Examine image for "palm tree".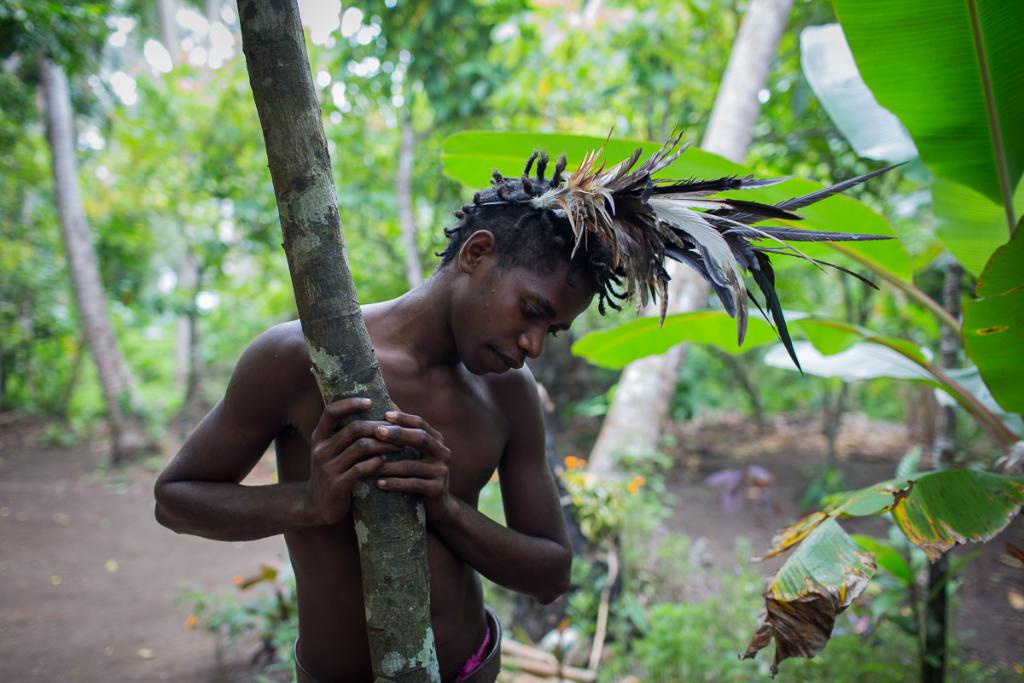
Examination result: bbox=(341, 0, 516, 279).
